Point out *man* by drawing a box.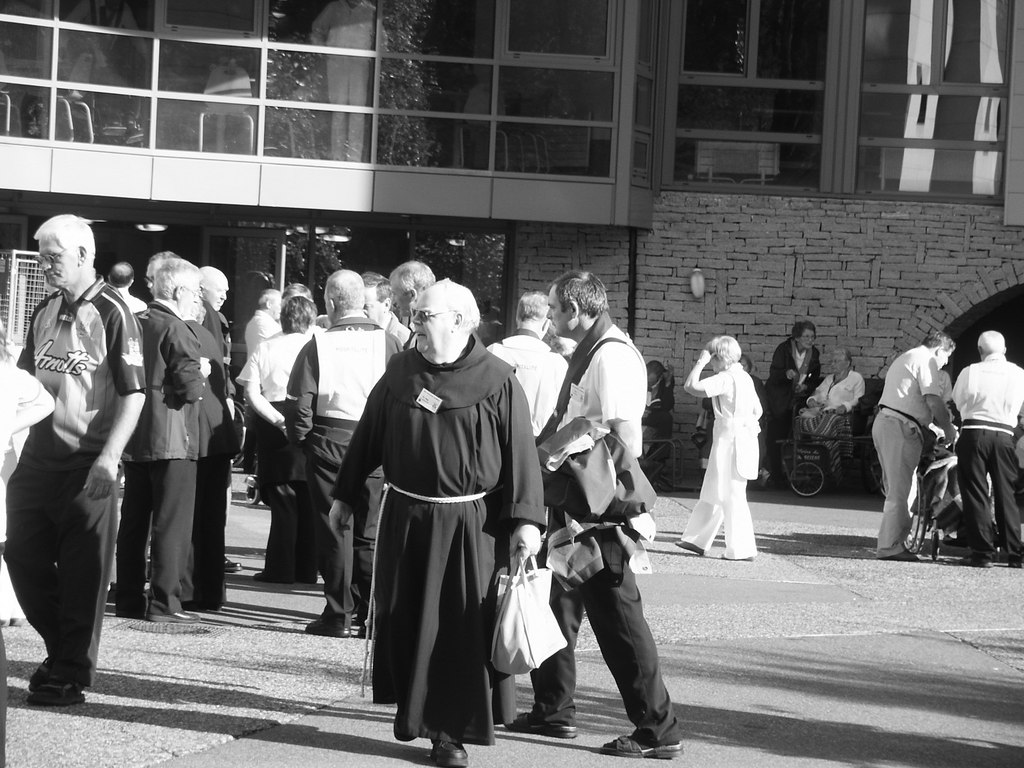
bbox=(291, 268, 408, 630).
